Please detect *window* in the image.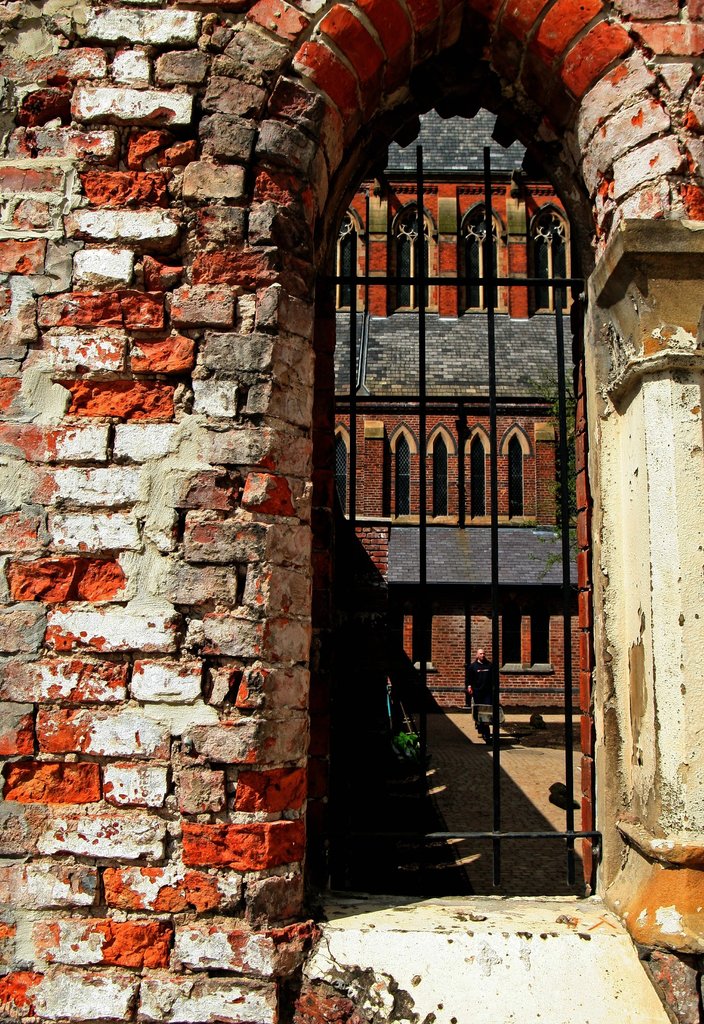
bbox(527, 202, 577, 321).
